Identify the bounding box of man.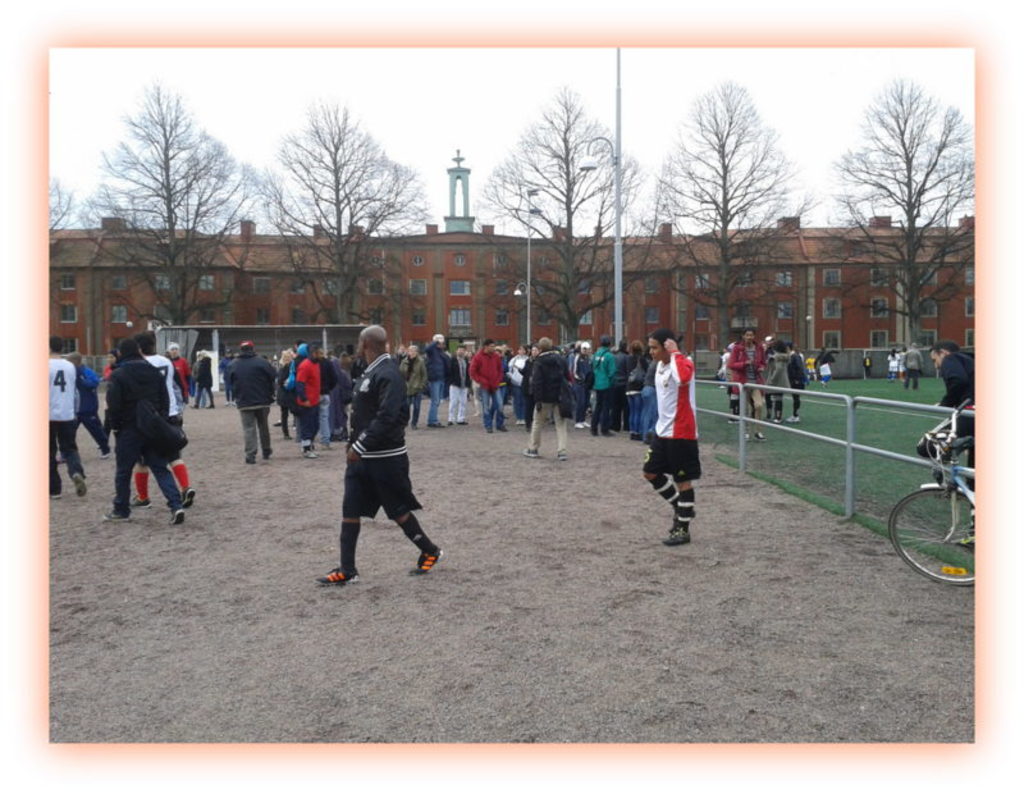
box(527, 339, 568, 464).
